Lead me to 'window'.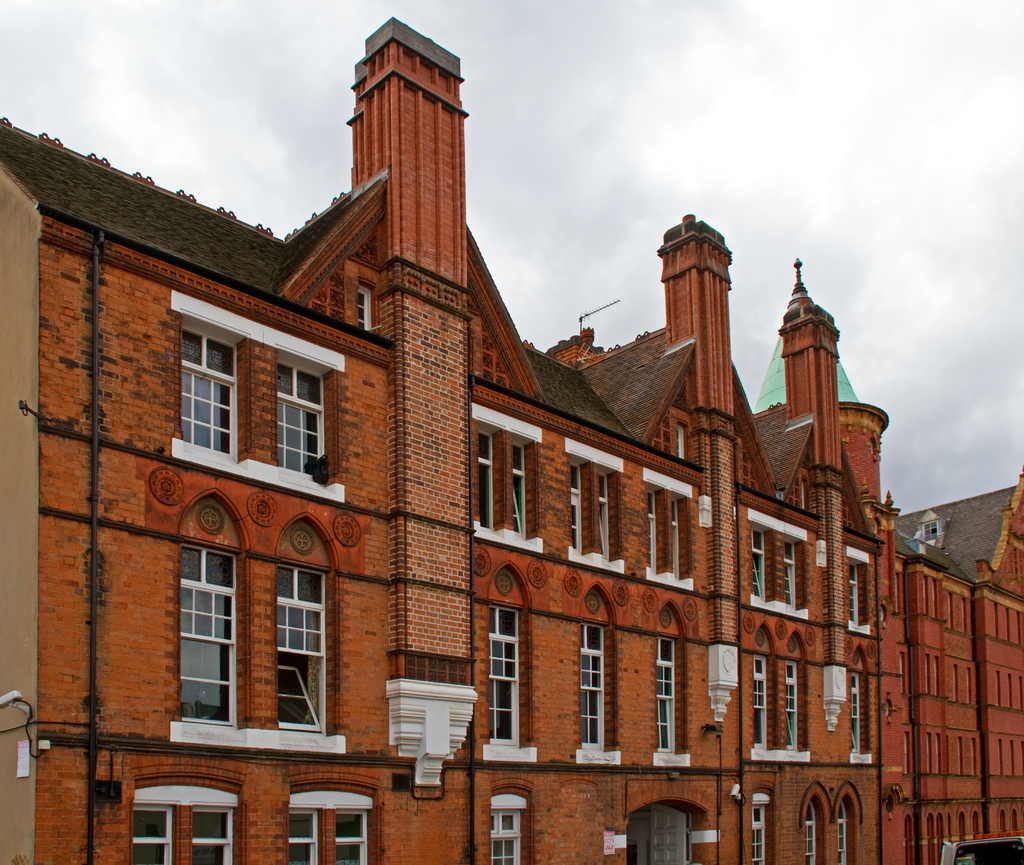
Lead to 919 567 937 612.
